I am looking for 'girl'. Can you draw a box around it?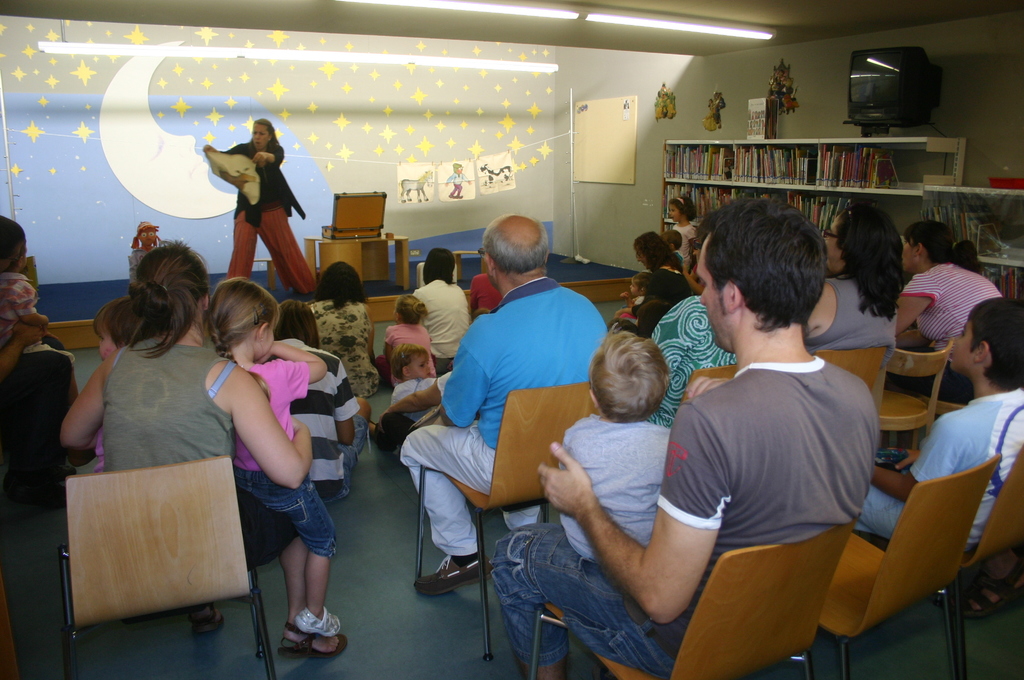
Sure, the bounding box is box(0, 239, 80, 404).
